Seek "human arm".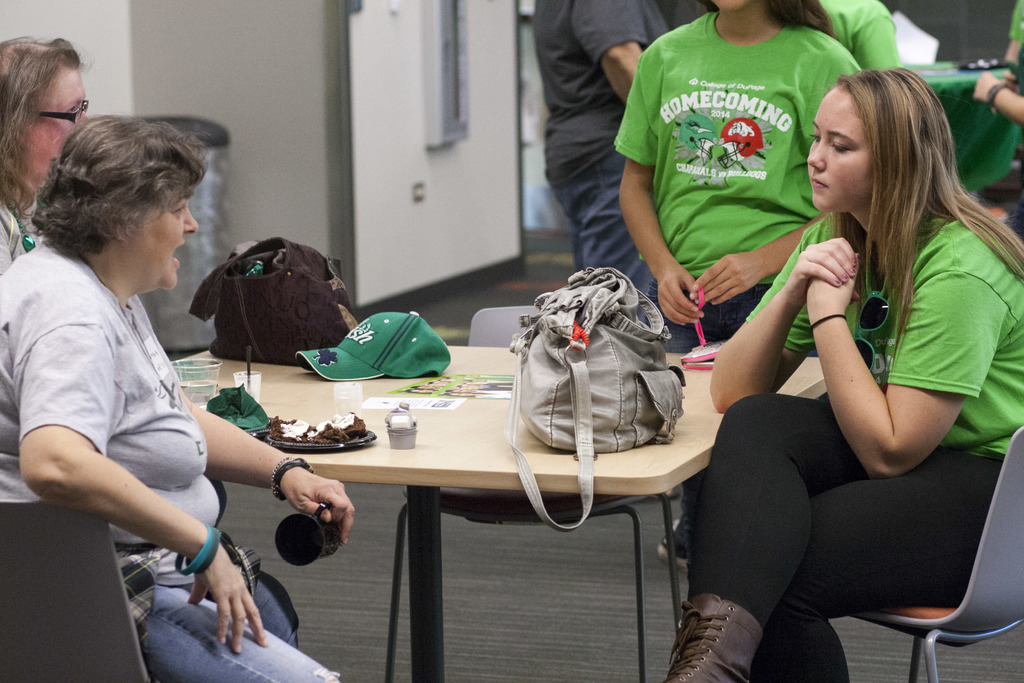
box=[184, 379, 367, 544].
